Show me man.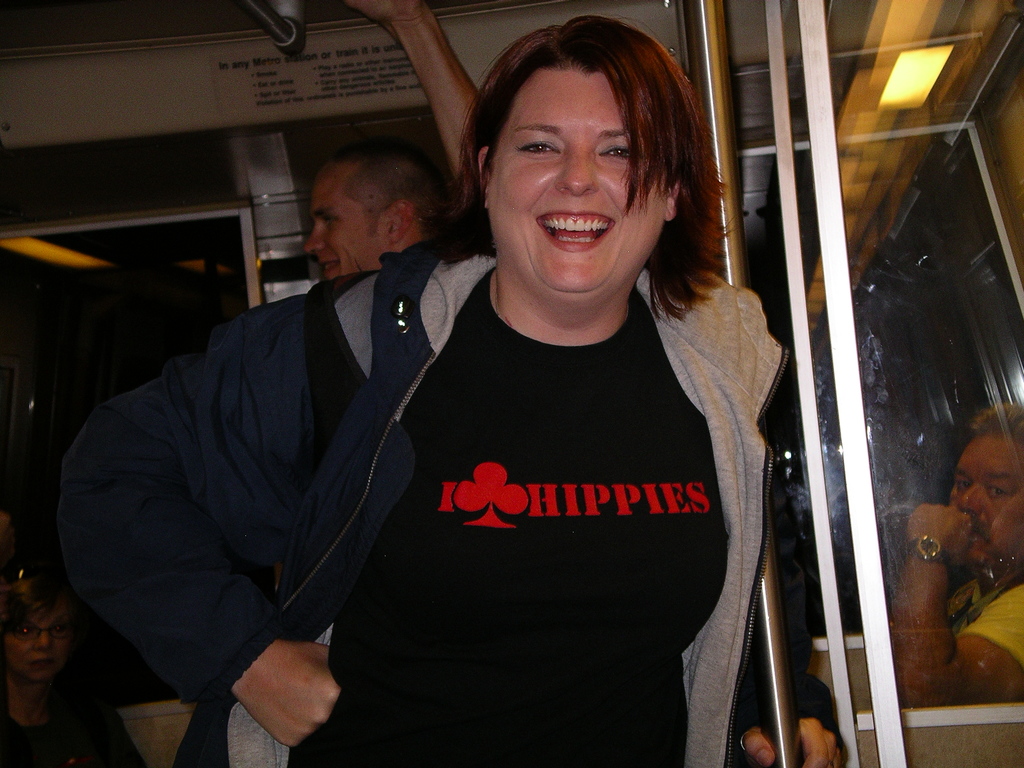
man is here: 303 134 459 286.
